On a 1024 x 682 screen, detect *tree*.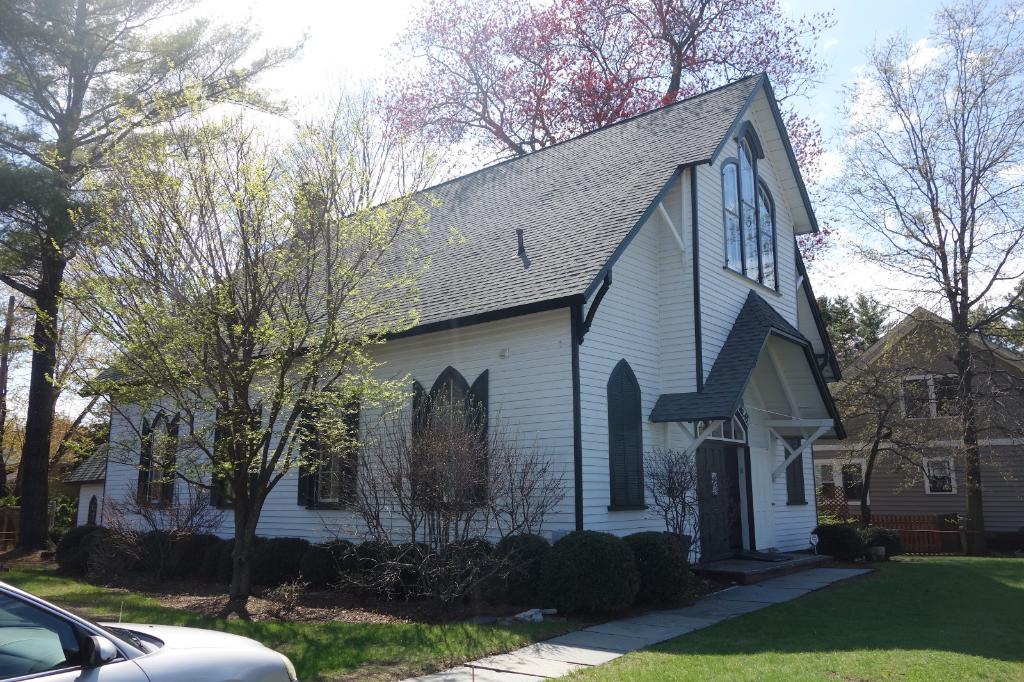
box(26, 77, 451, 627).
